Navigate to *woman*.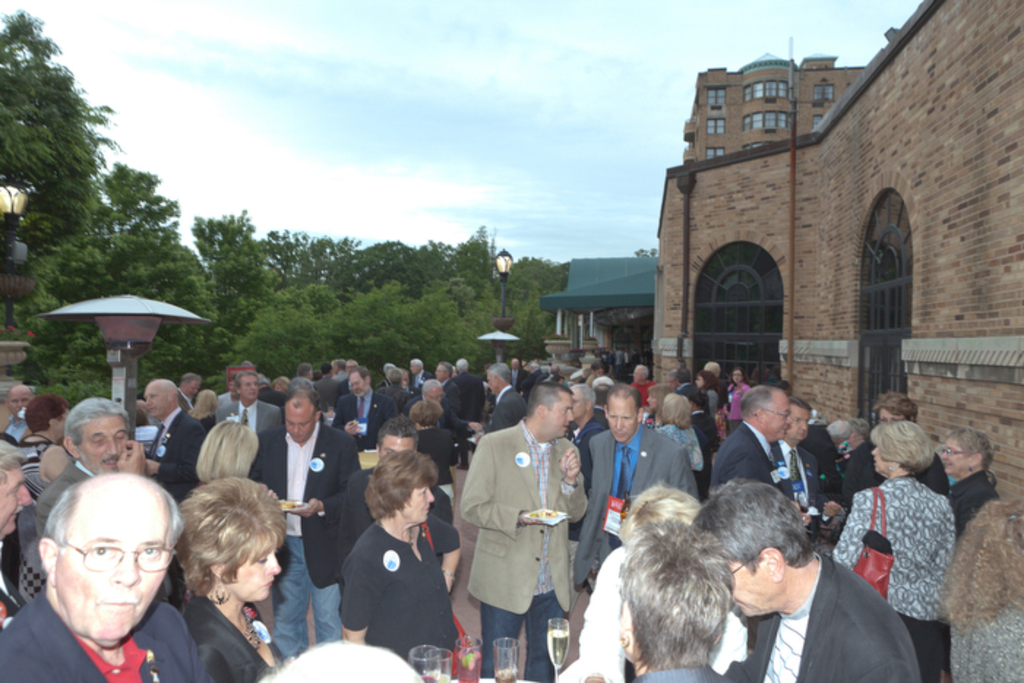
Navigation target: <region>944, 503, 1023, 682</region>.
